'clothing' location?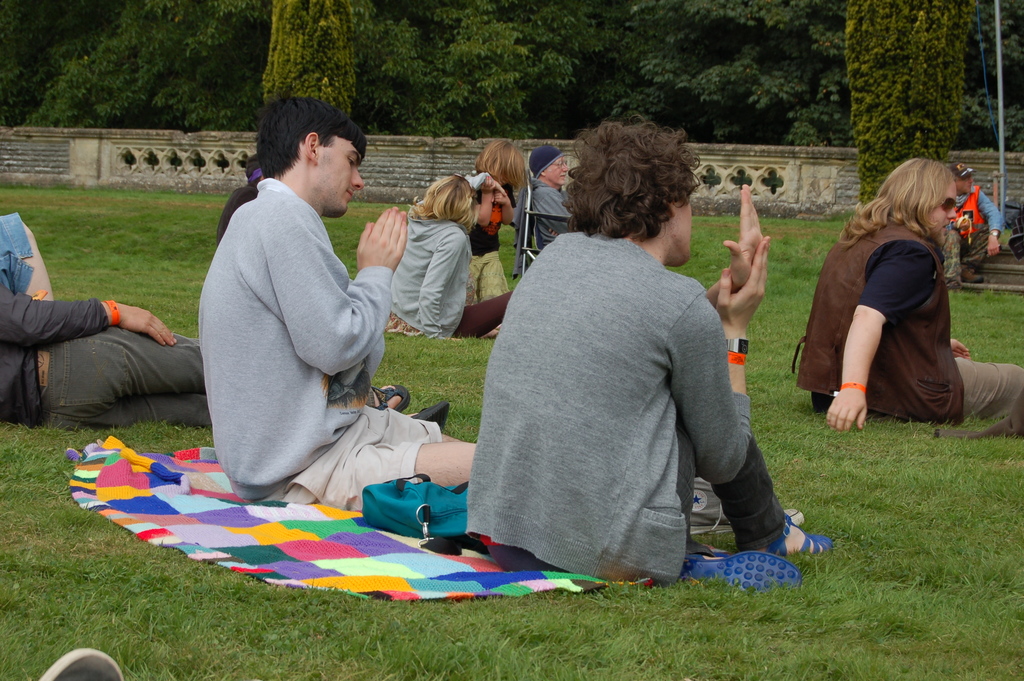
x1=531, y1=176, x2=572, y2=247
